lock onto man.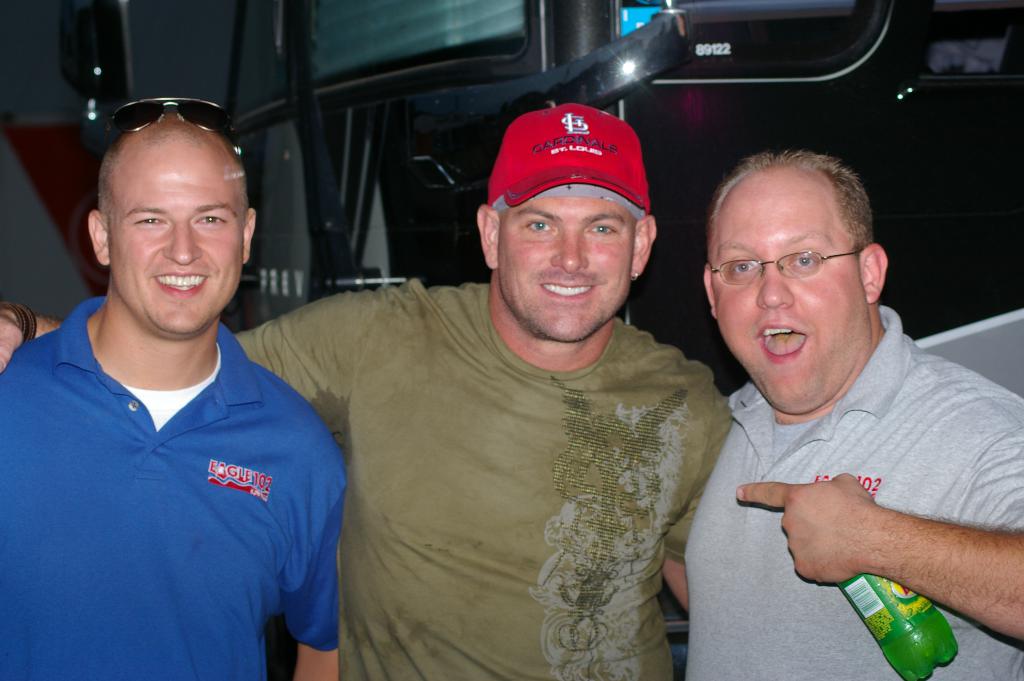
Locked: [x1=4, y1=106, x2=728, y2=680].
